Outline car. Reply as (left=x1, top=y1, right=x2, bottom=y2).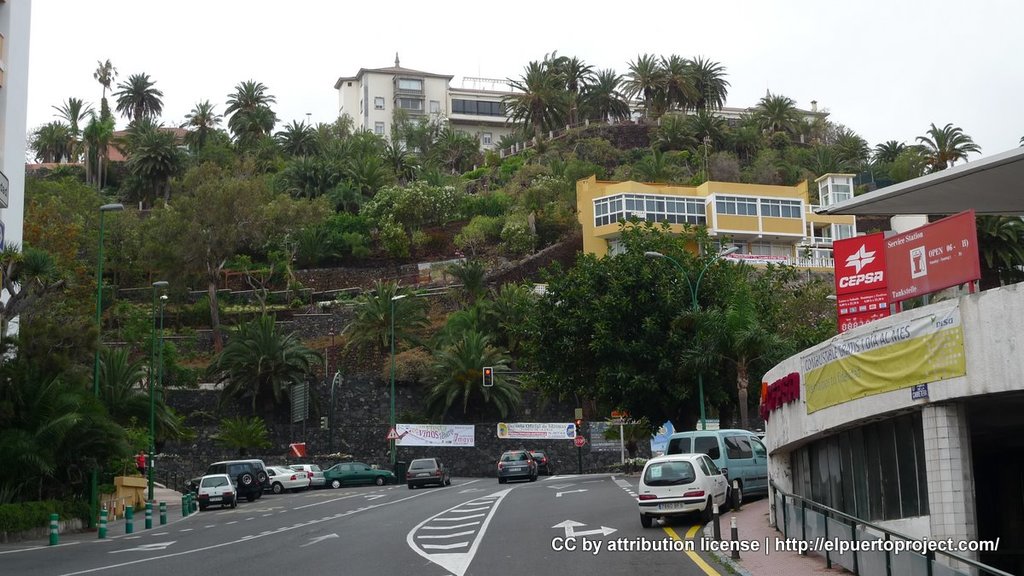
(left=404, top=457, right=451, bottom=491).
